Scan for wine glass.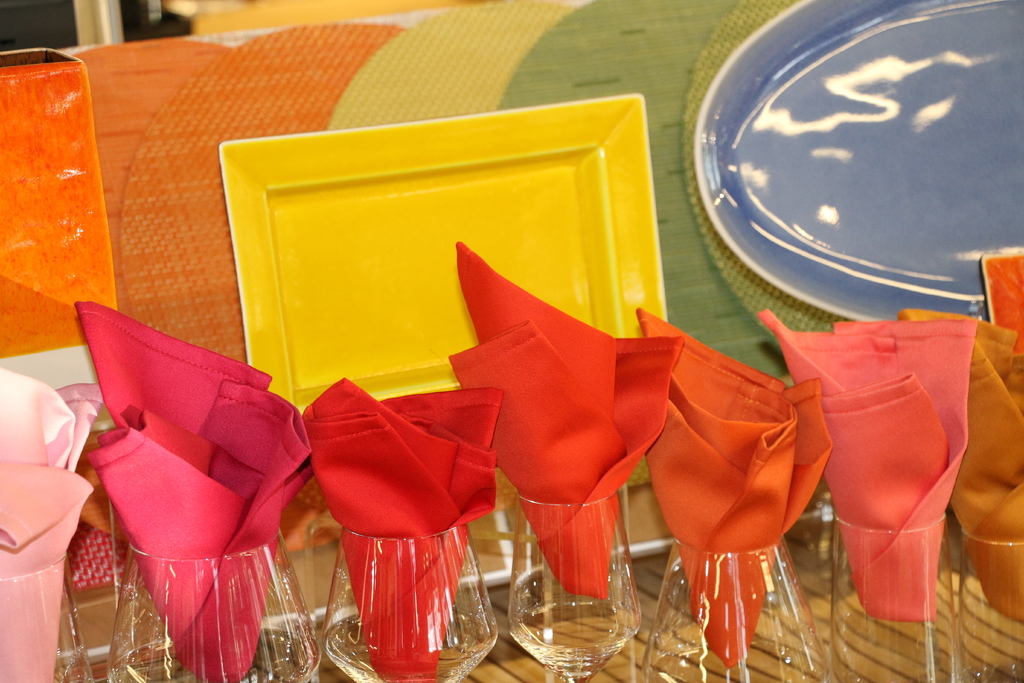
Scan result: <box>0,554,95,682</box>.
